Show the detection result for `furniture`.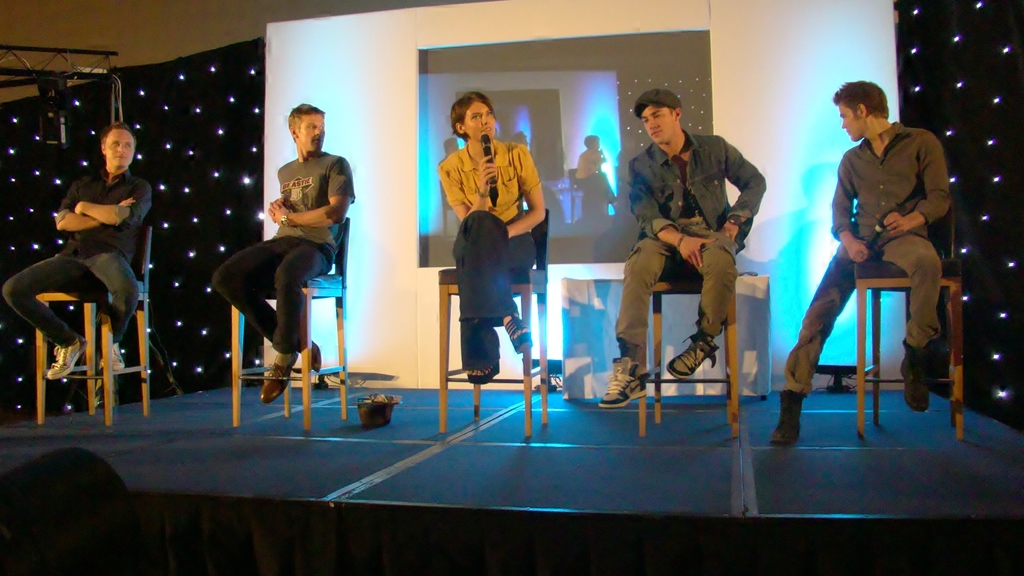
BBox(636, 273, 741, 439).
